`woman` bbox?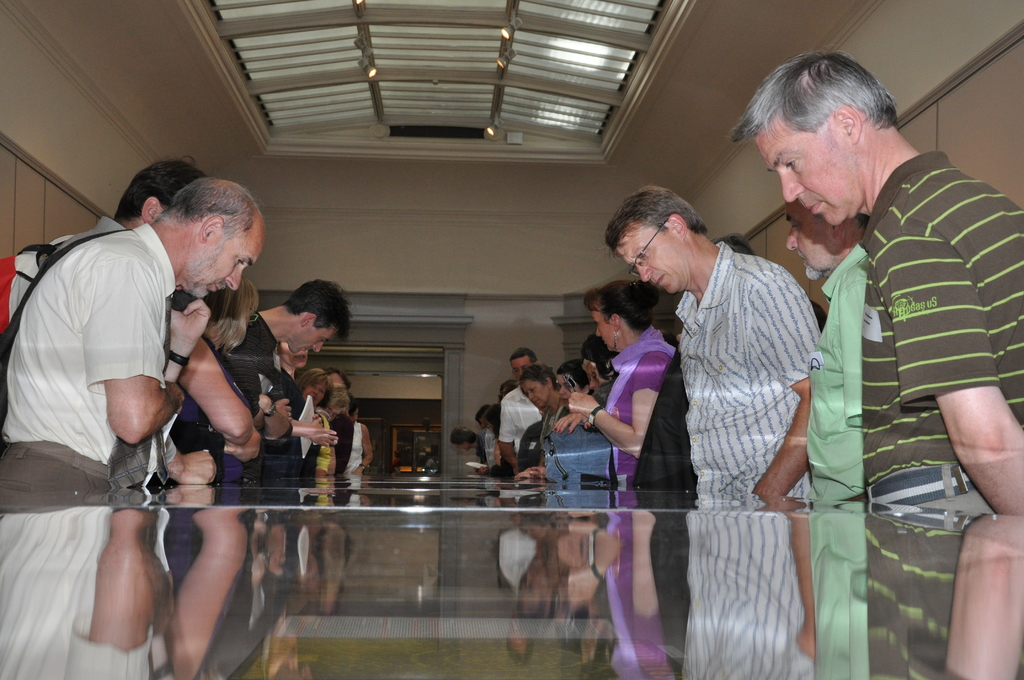
<box>514,355,569,444</box>
